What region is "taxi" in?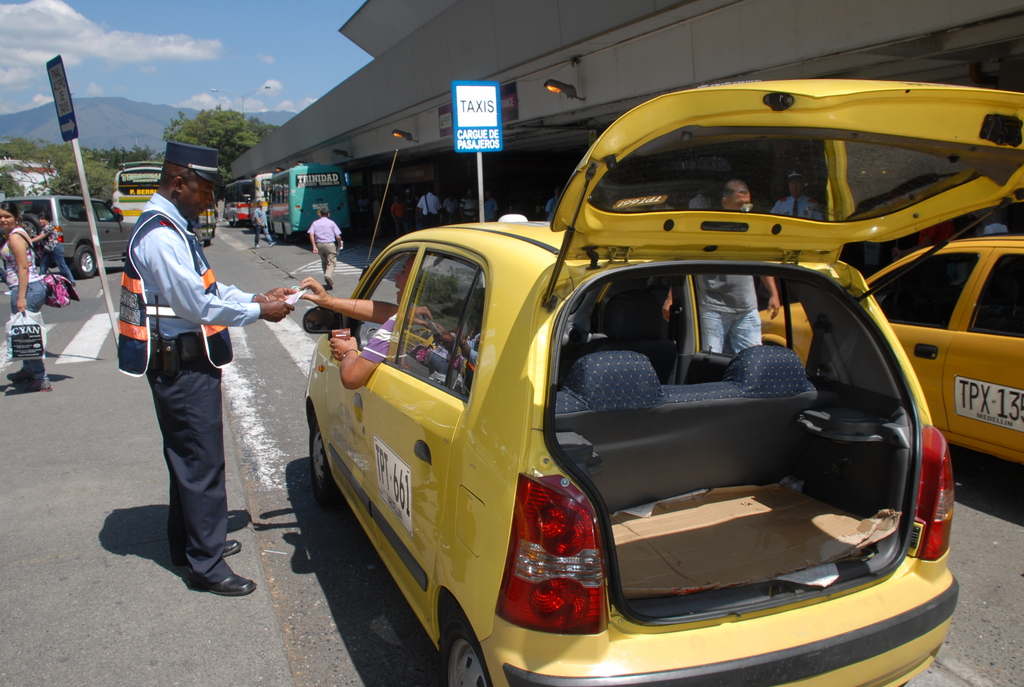
<bbox>751, 237, 1023, 468</bbox>.
